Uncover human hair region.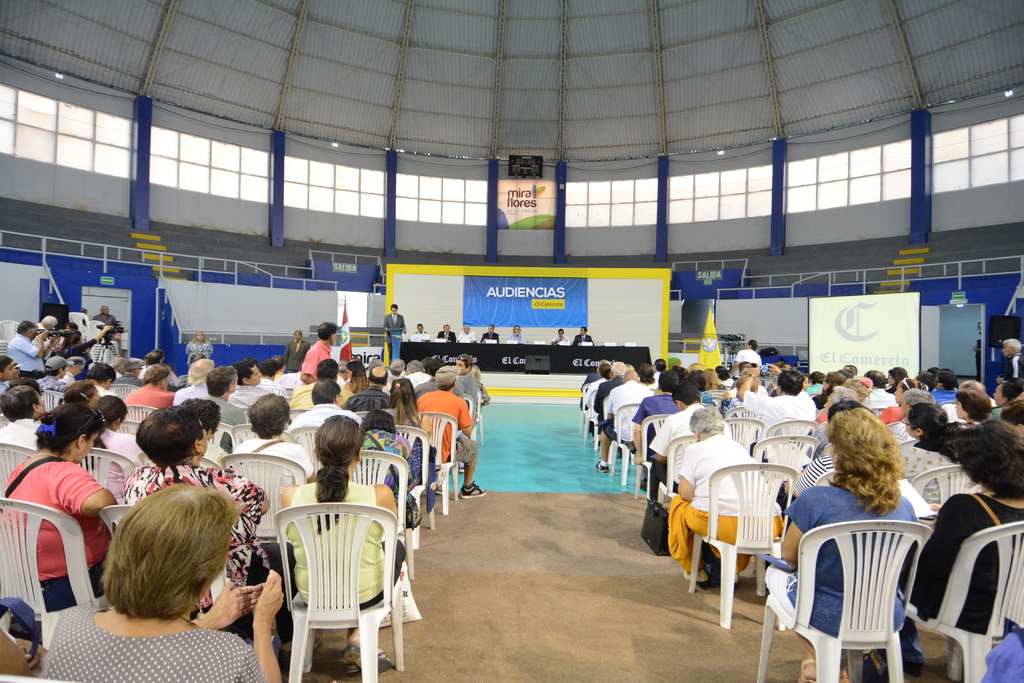
Uncovered: BBox(749, 339, 757, 350).
